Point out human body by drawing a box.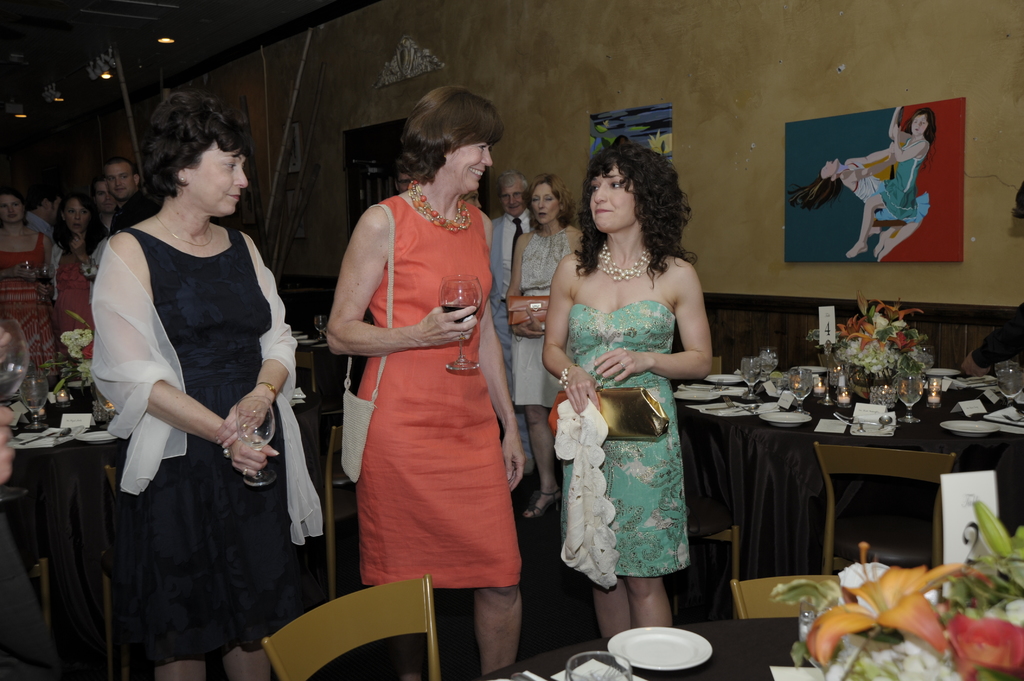
84 90 294 648.
